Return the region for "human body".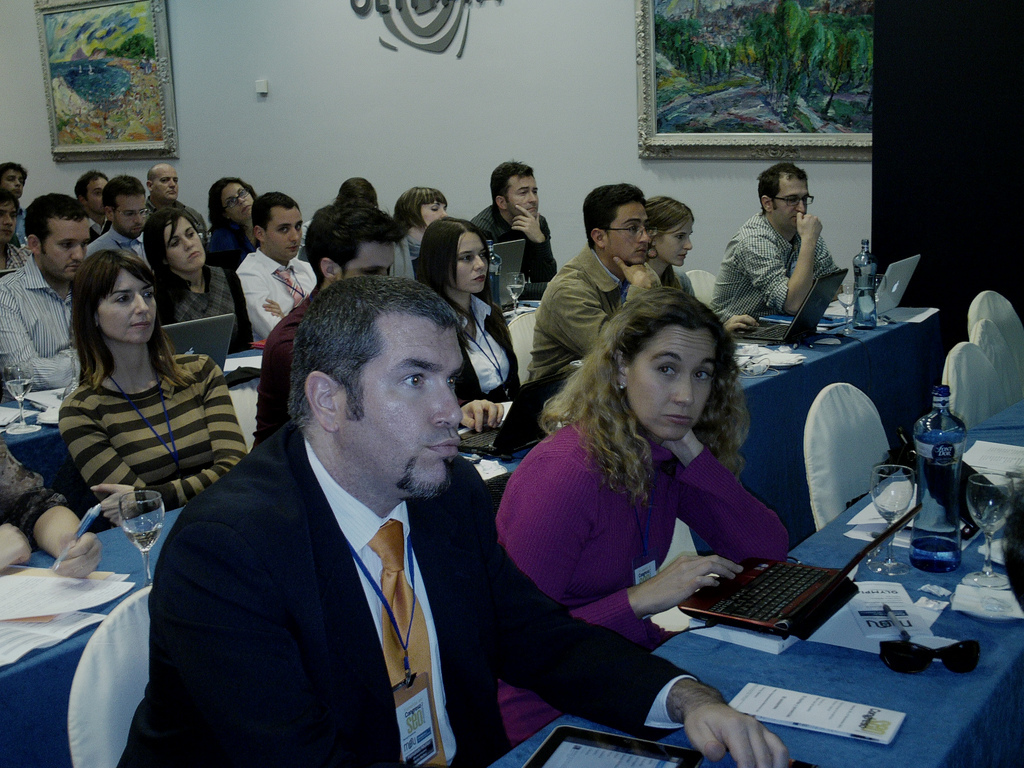
(x1=86, y1=212, x2=113, y2=237).
